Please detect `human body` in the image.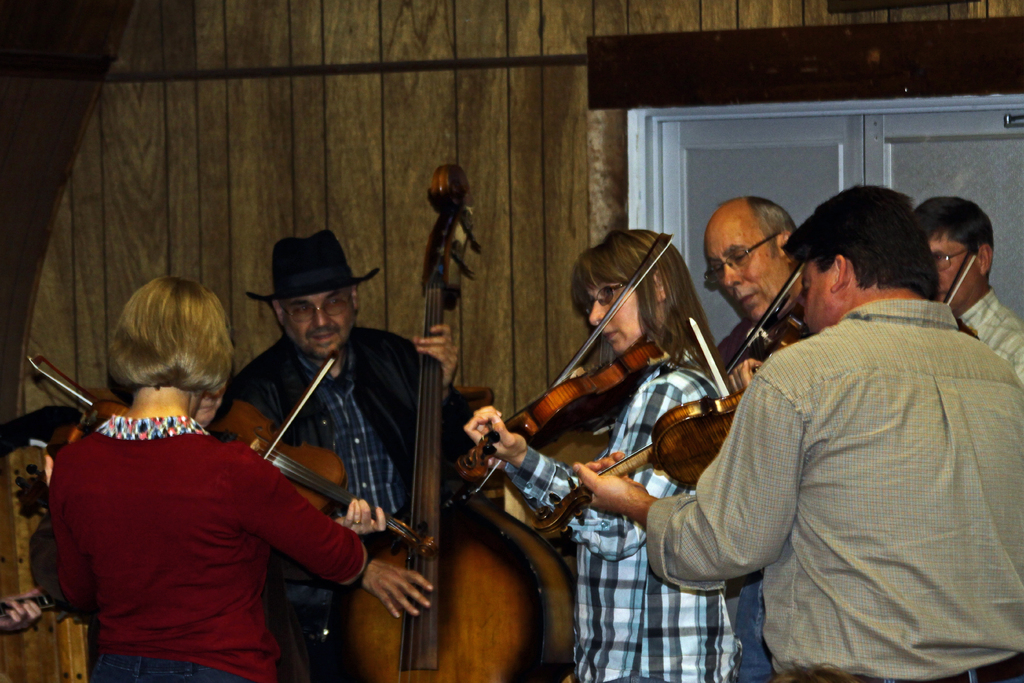
BBox(46, 282, 331, 677).
